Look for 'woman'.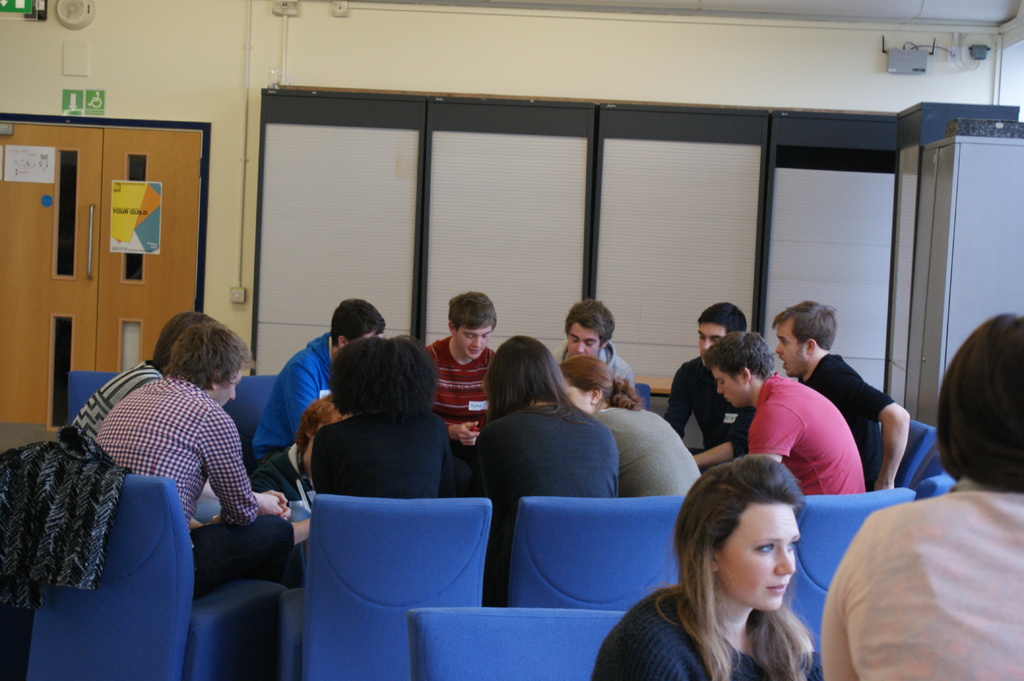
Found: (471, 333, 623, 607).
